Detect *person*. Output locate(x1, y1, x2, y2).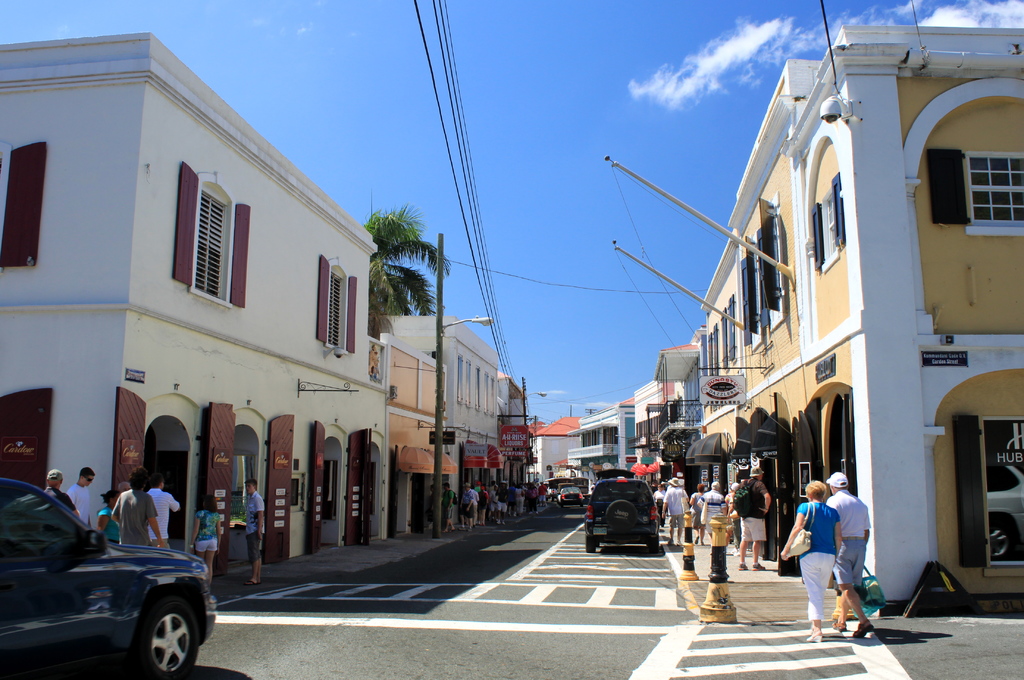
locate(737, 462, 792, 581).
